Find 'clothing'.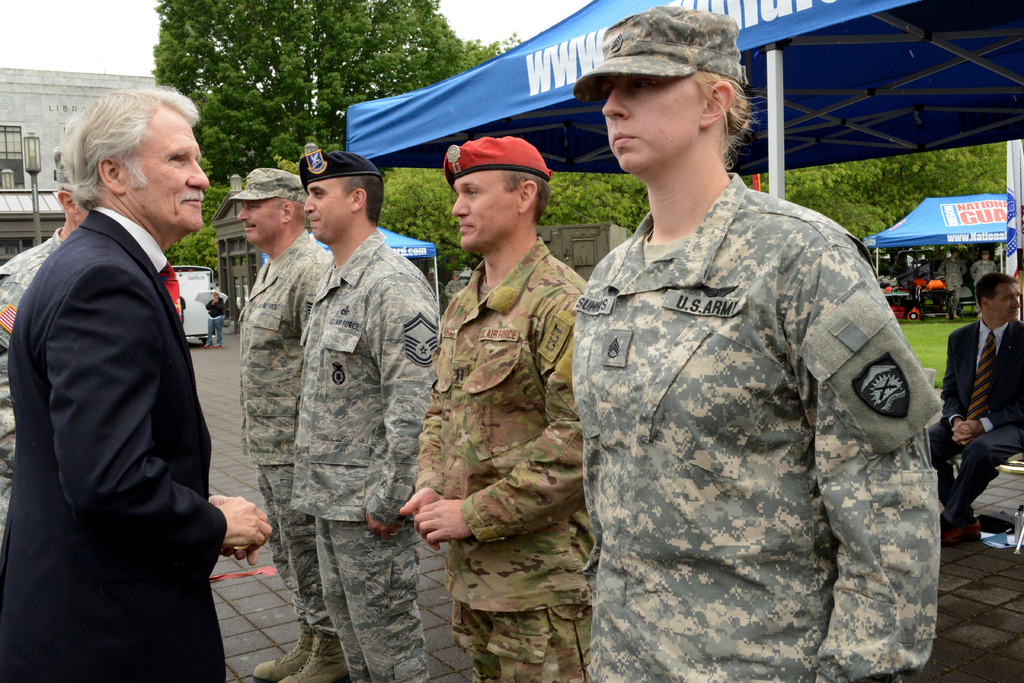
(399, 231, 582, 682).
